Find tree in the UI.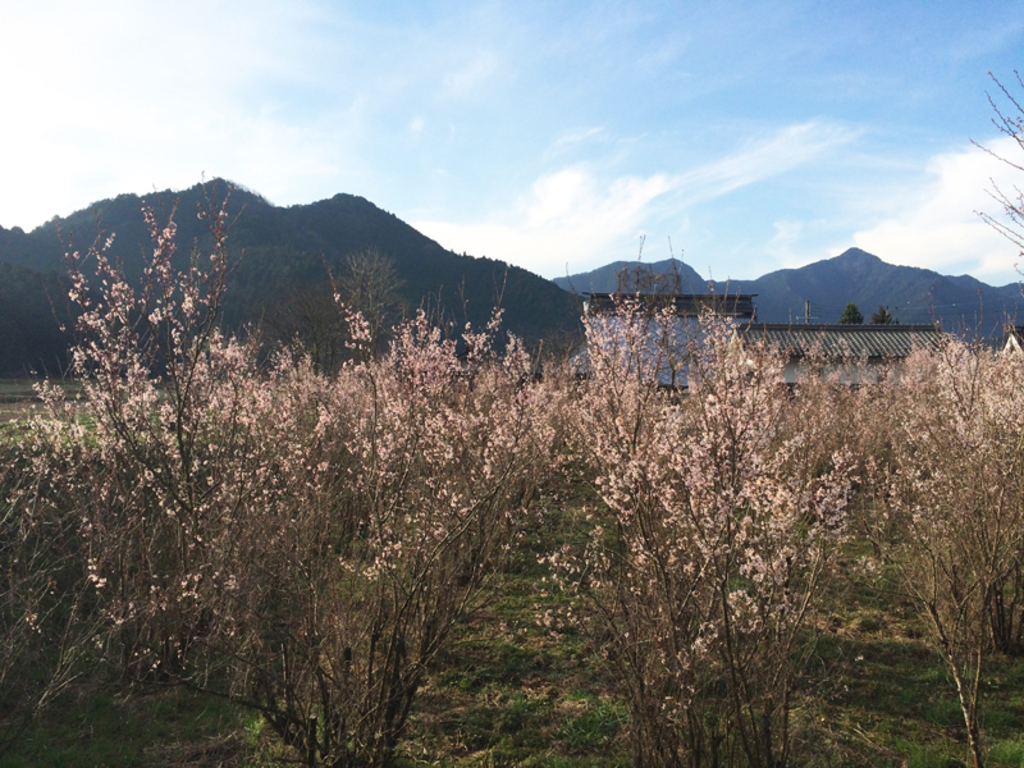
UI element at <bbox>0, 195, 567, 759</bbox>.
